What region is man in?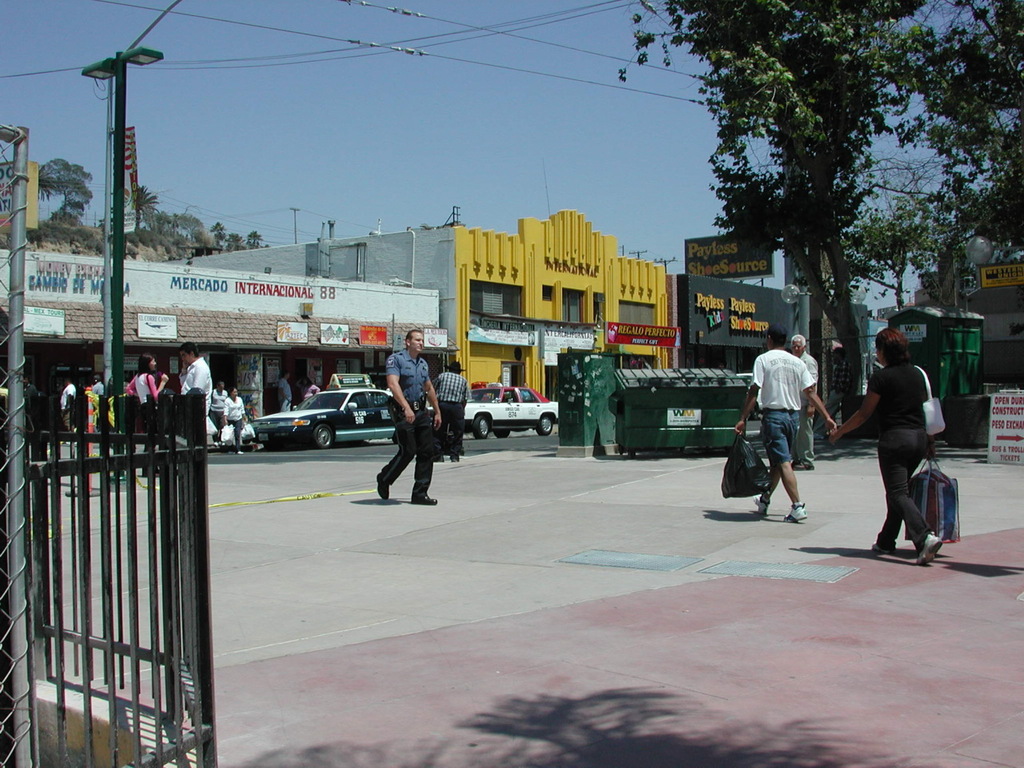
pyautogui.locateOnScreen(432, 361, 470, 465).
